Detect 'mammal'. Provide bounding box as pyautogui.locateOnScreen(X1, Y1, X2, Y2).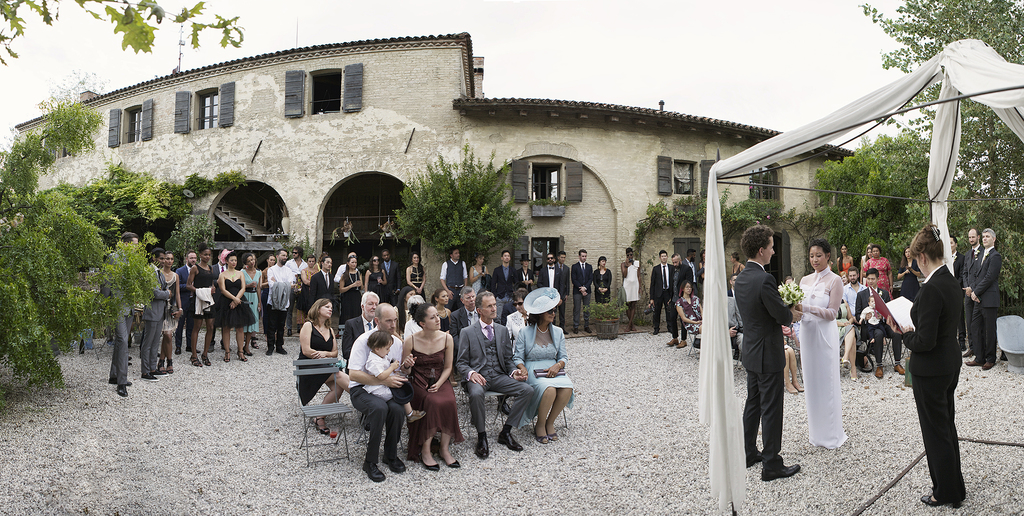
pyautogui.locateOnScreen(297, 298, 346, 433).
